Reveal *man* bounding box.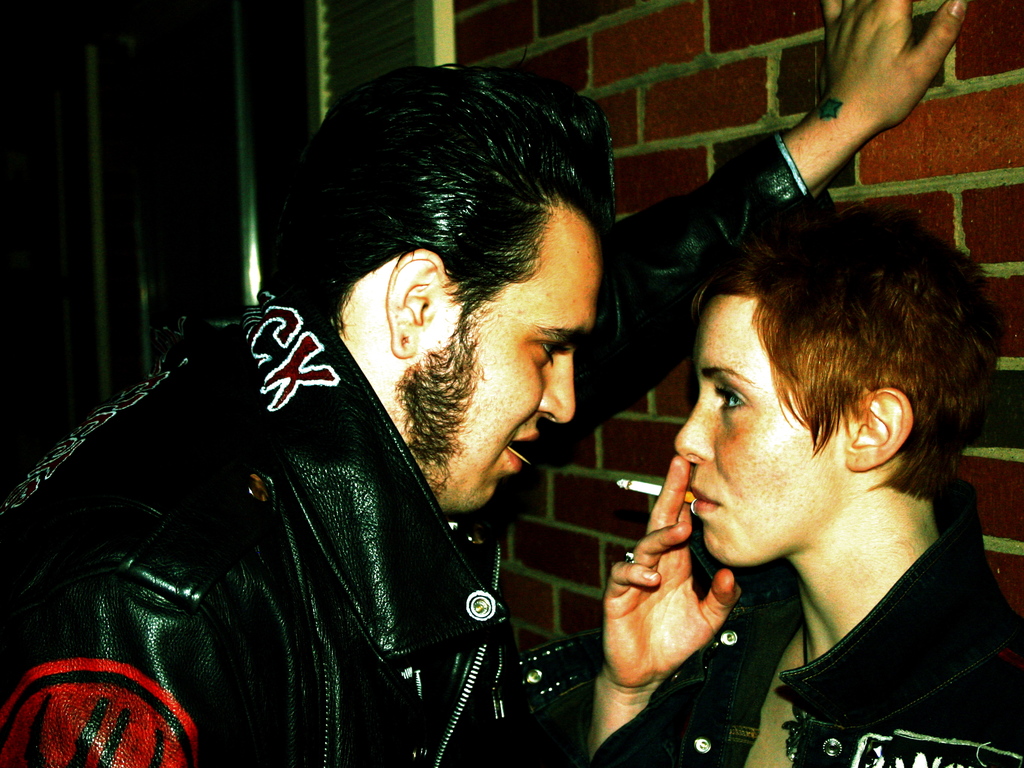
Revealed: bbox=[0, 0, 968, 767].
